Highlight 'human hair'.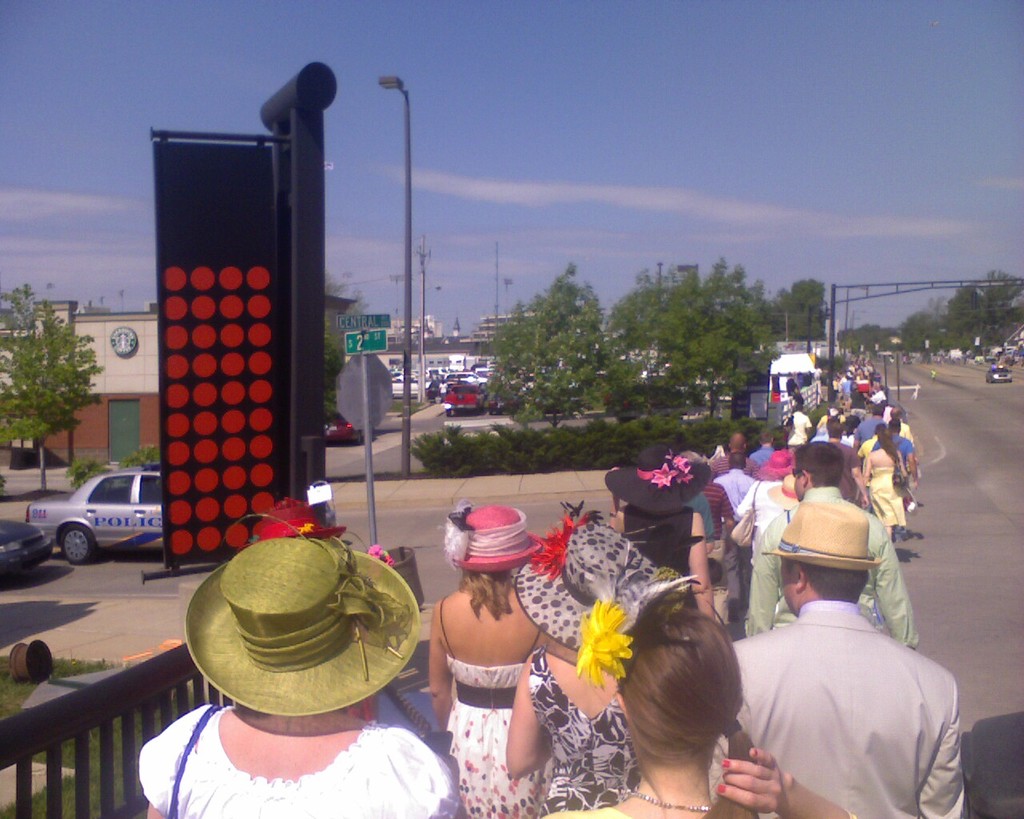
Highlighted region: [794, 441, 844, 489].
